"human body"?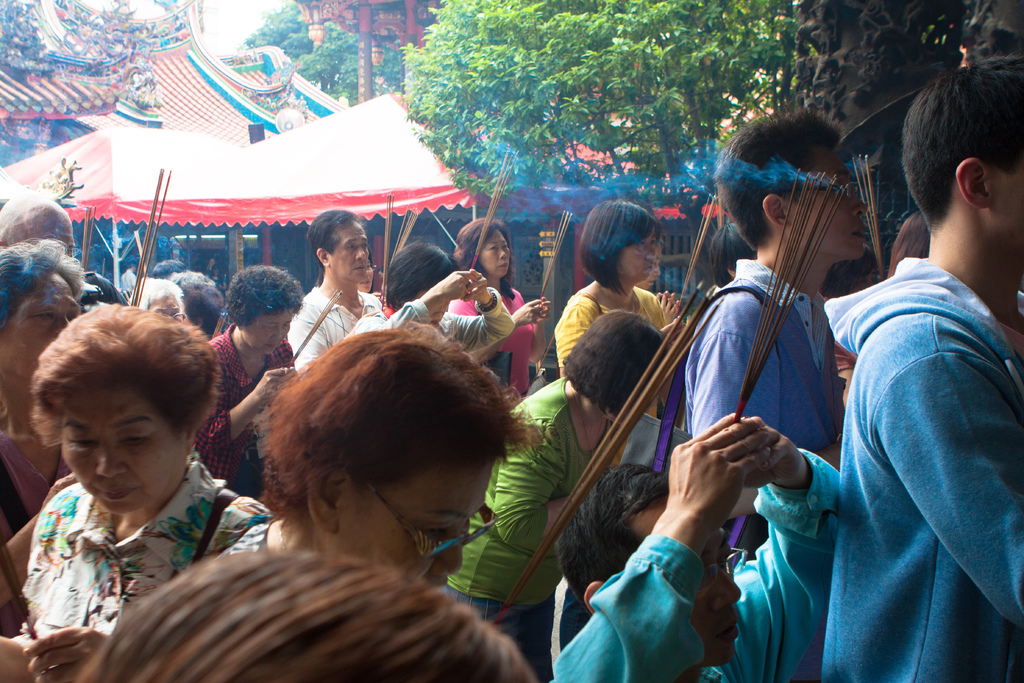
x1=449, y1=284, x2=548, y2=391
